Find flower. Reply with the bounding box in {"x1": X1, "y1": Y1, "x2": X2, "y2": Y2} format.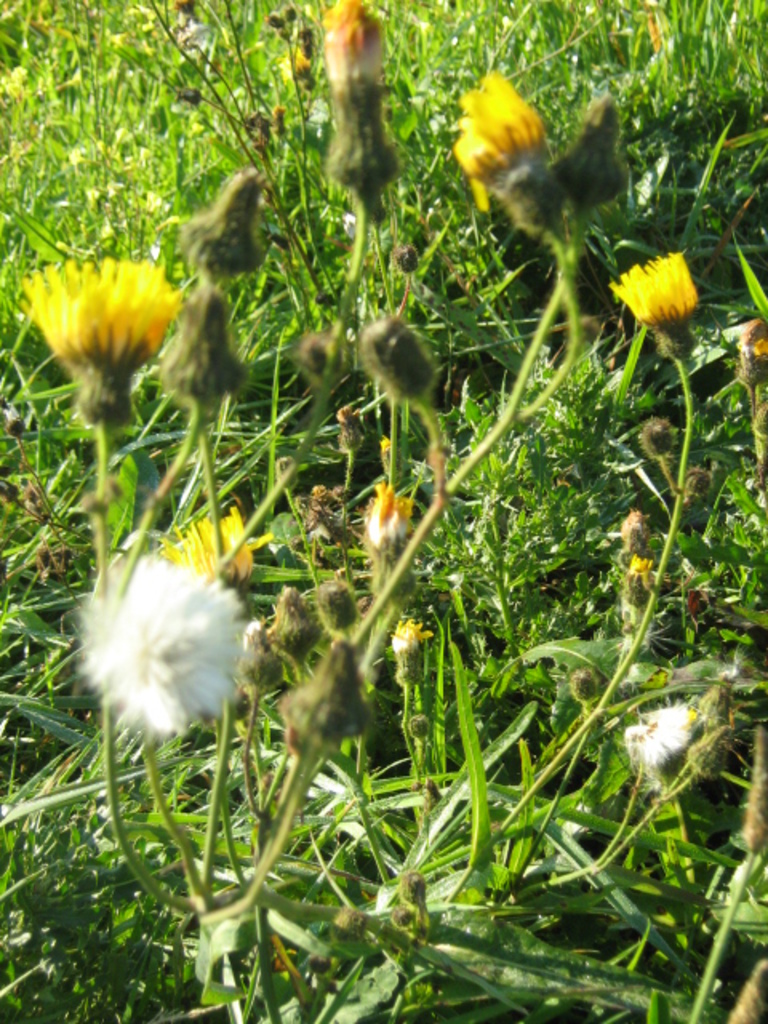
{"x1": 614, "y1": 701, "x2": 694, "y2": 768}.
